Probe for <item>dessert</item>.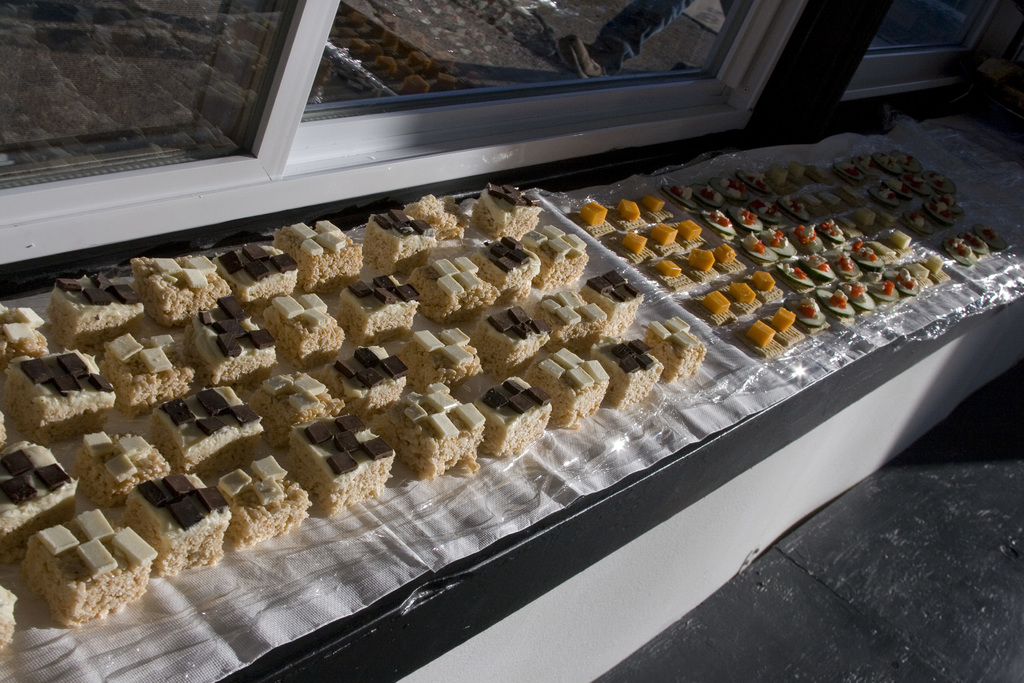
Probe result: x1=0 y1=429 x2=70 y2=548.
